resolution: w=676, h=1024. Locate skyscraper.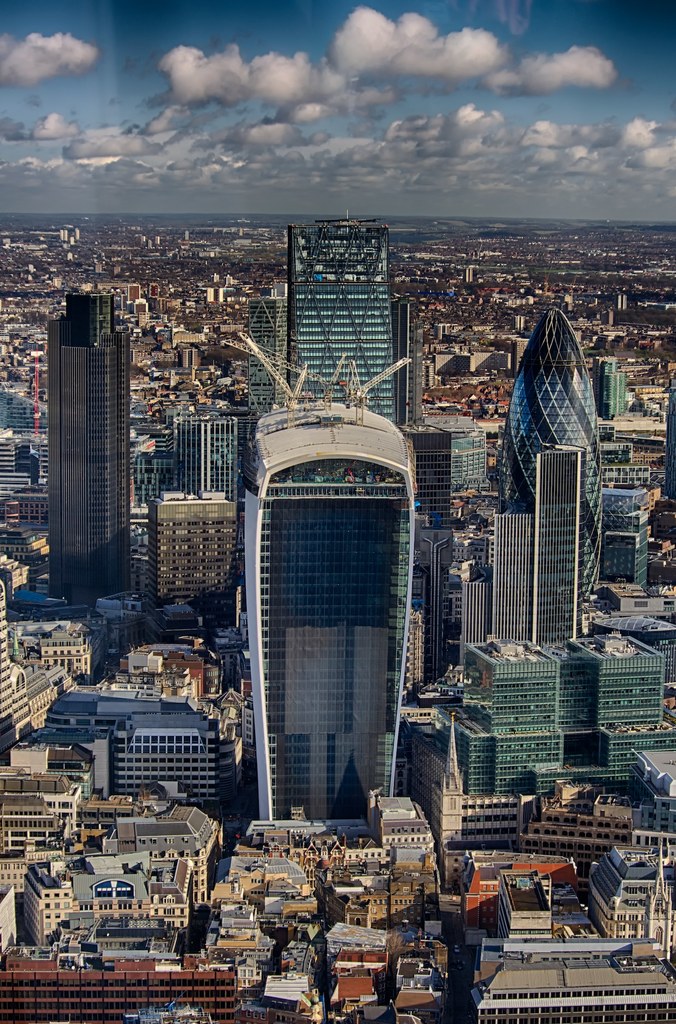
rect(435, 642, 675, 808).
